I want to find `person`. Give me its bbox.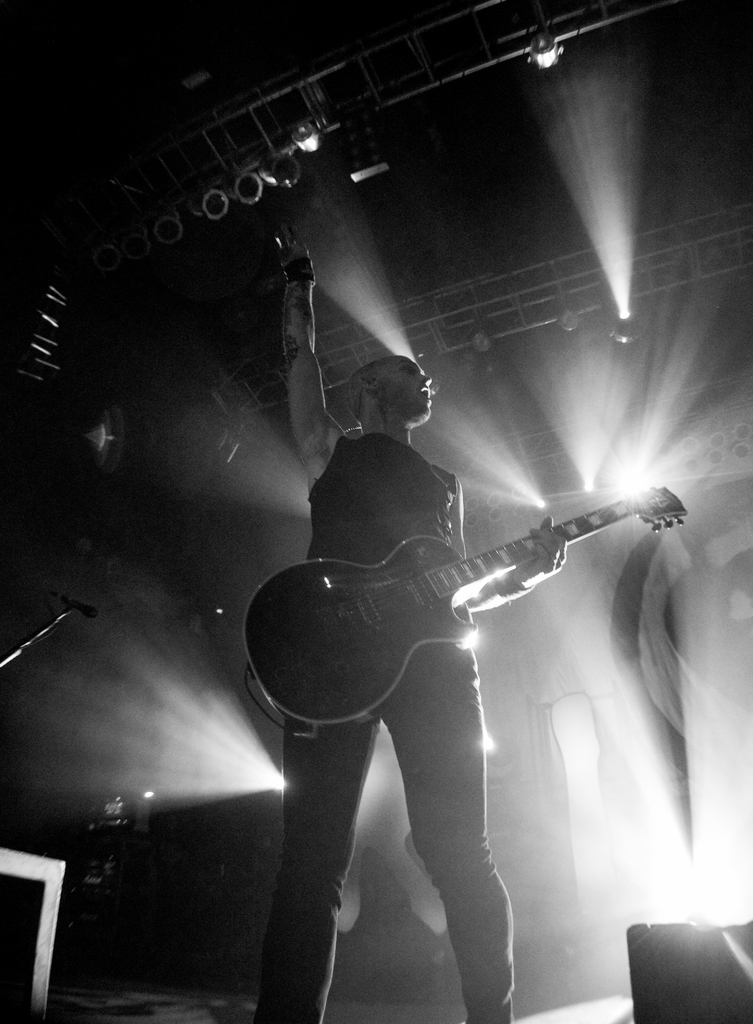
box=[173, 177, 647, 1004].
